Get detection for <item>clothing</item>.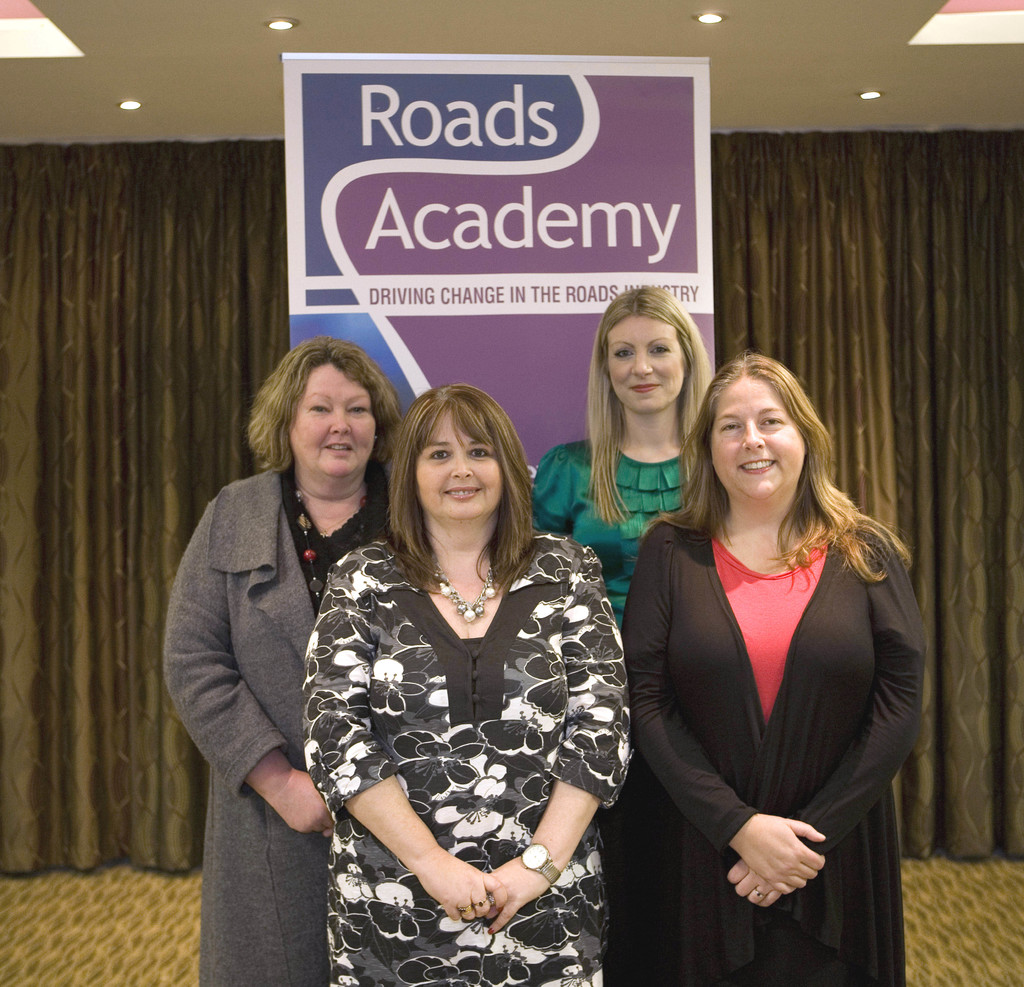
Detection: <region>312, 517, 616, 953</region>.
